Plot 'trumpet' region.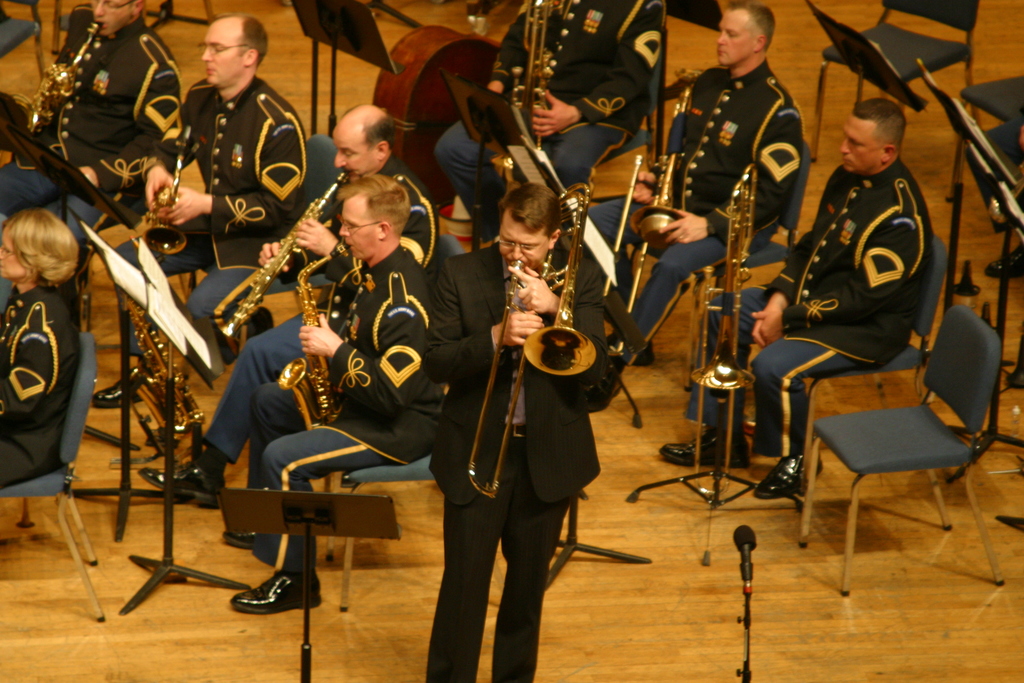
Plotted at (691,162,761,497).
